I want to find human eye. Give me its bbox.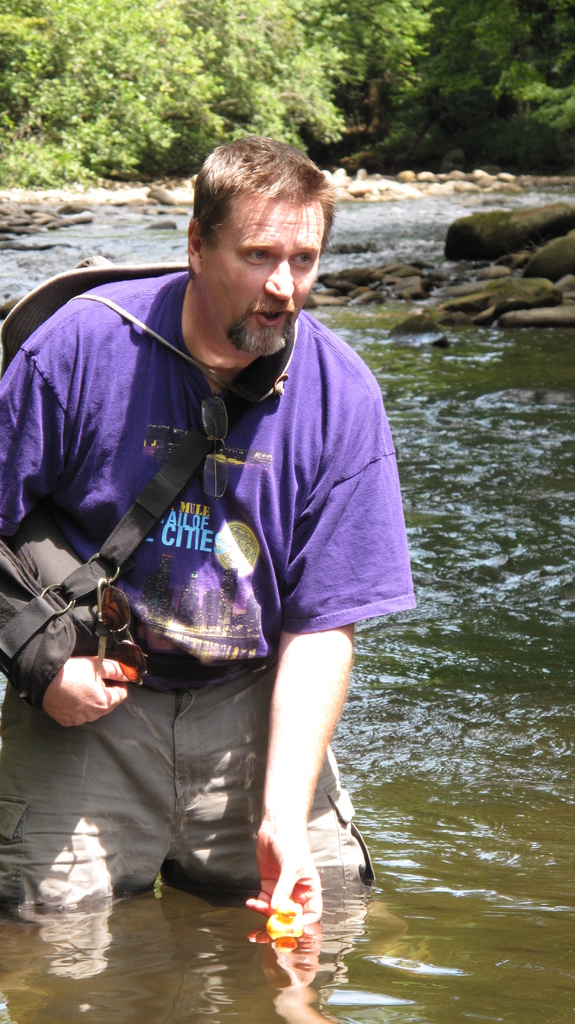
select_region(288, 253, 316, 271).
